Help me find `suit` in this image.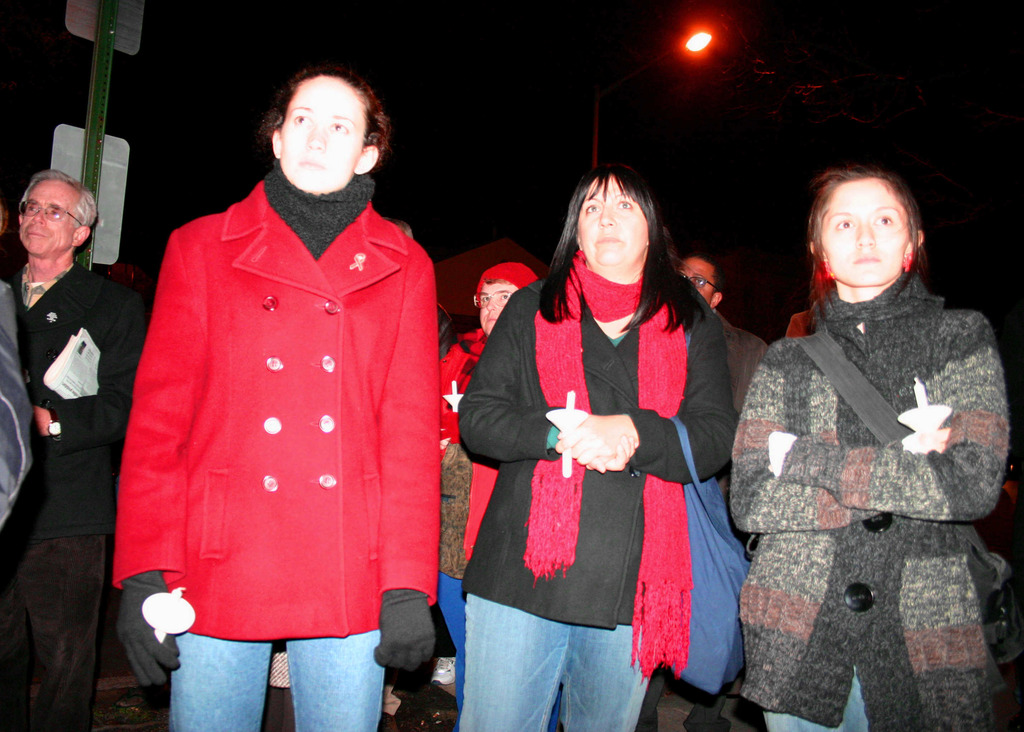
Found it: select_region(8, 263, 151, 542).
